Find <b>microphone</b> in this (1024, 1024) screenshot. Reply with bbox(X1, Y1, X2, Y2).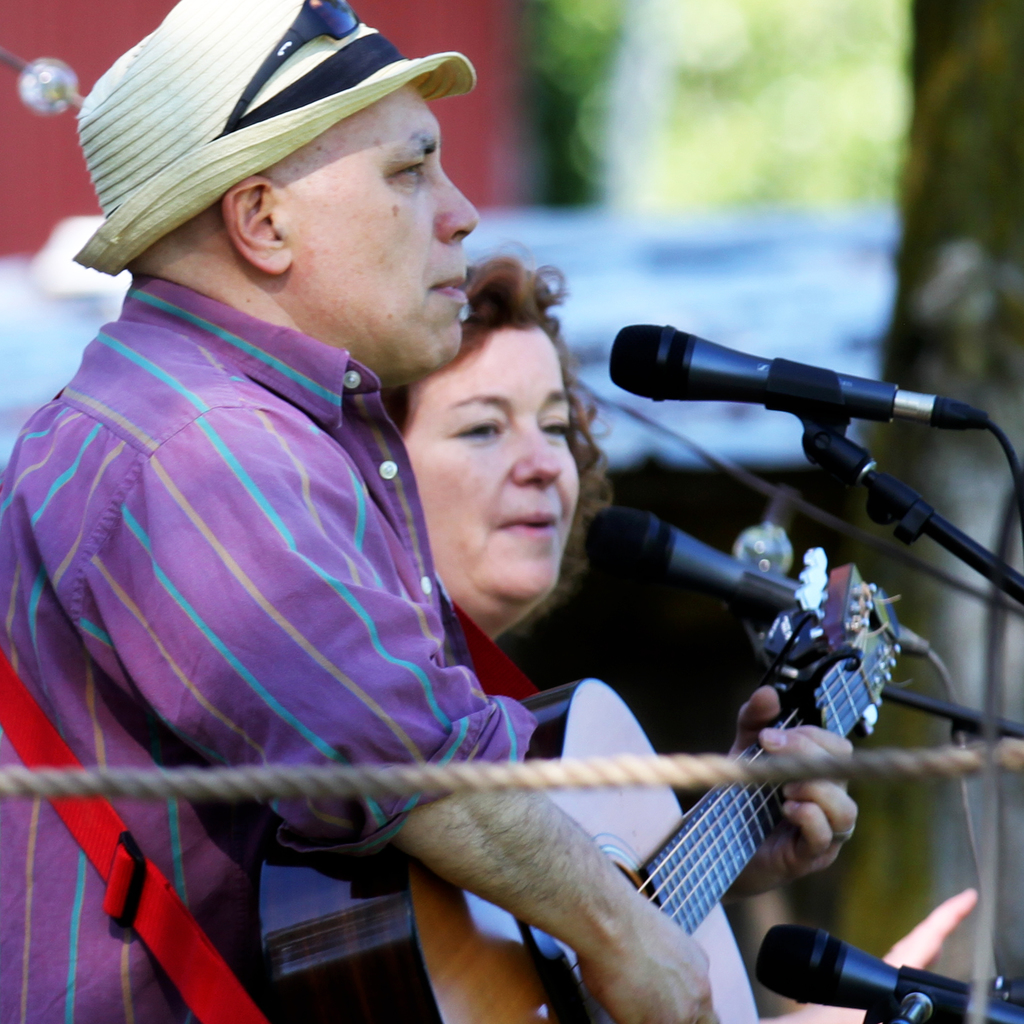
bbox(756, 919, 1023, 1023).
